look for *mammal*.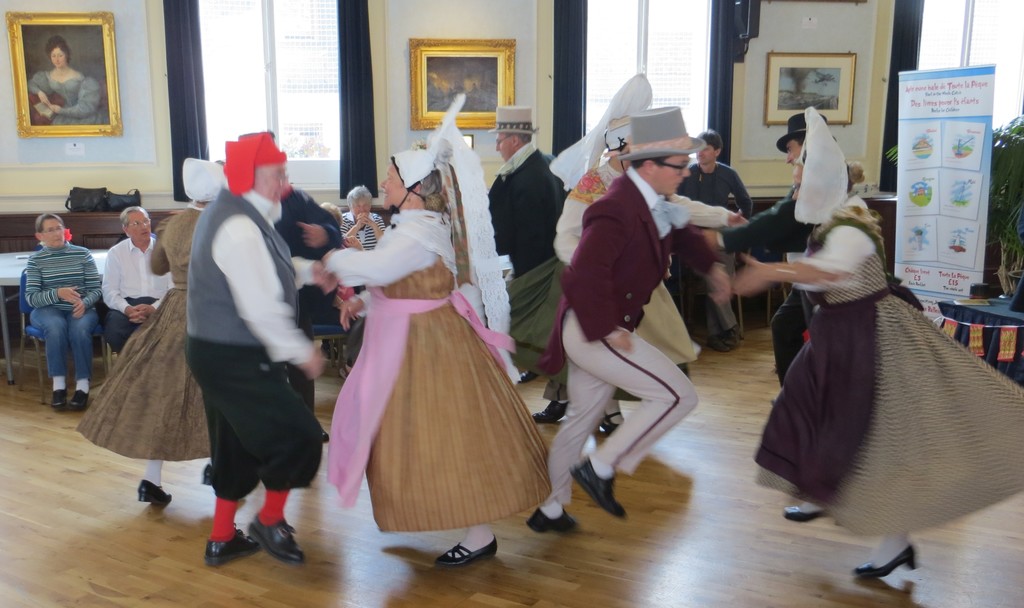
Found: bbox(104, 204, 170, 351).
